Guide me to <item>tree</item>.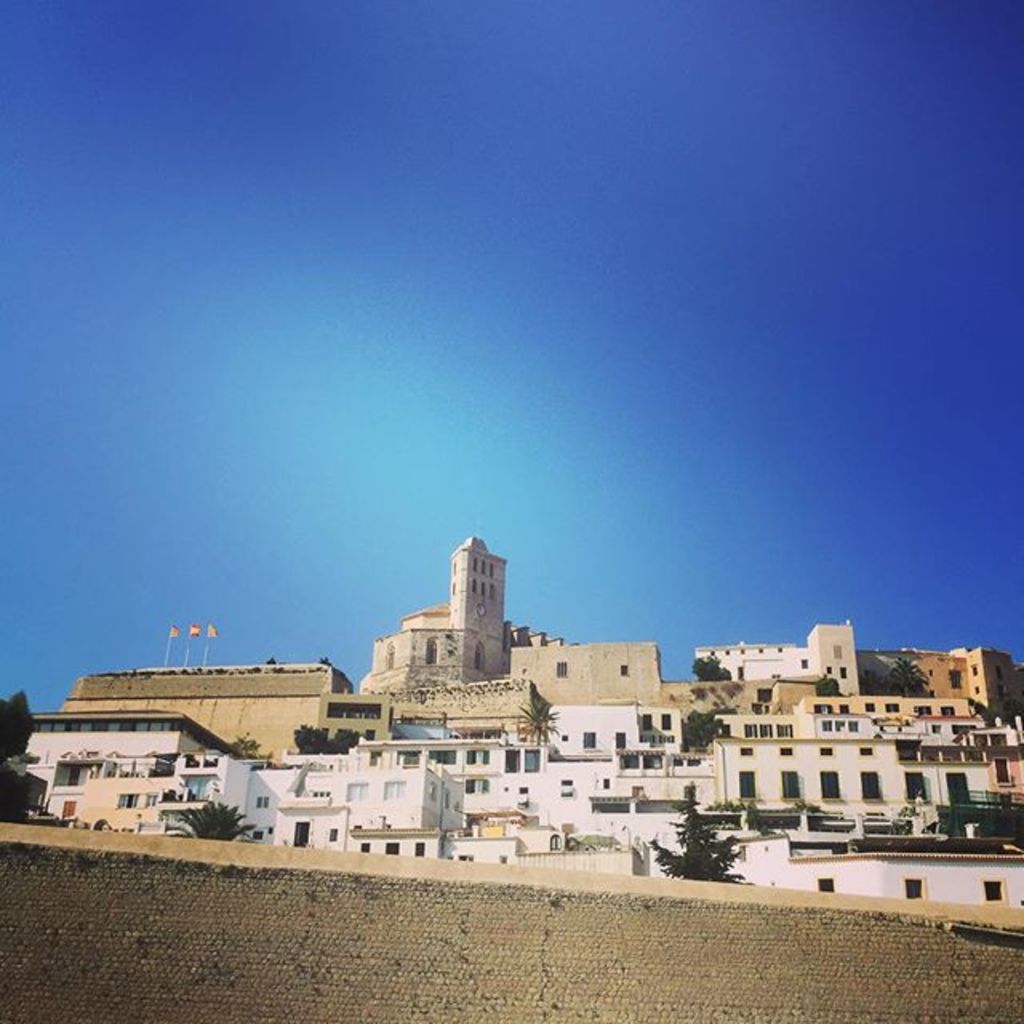
Guidance: 648/810/750/880.
